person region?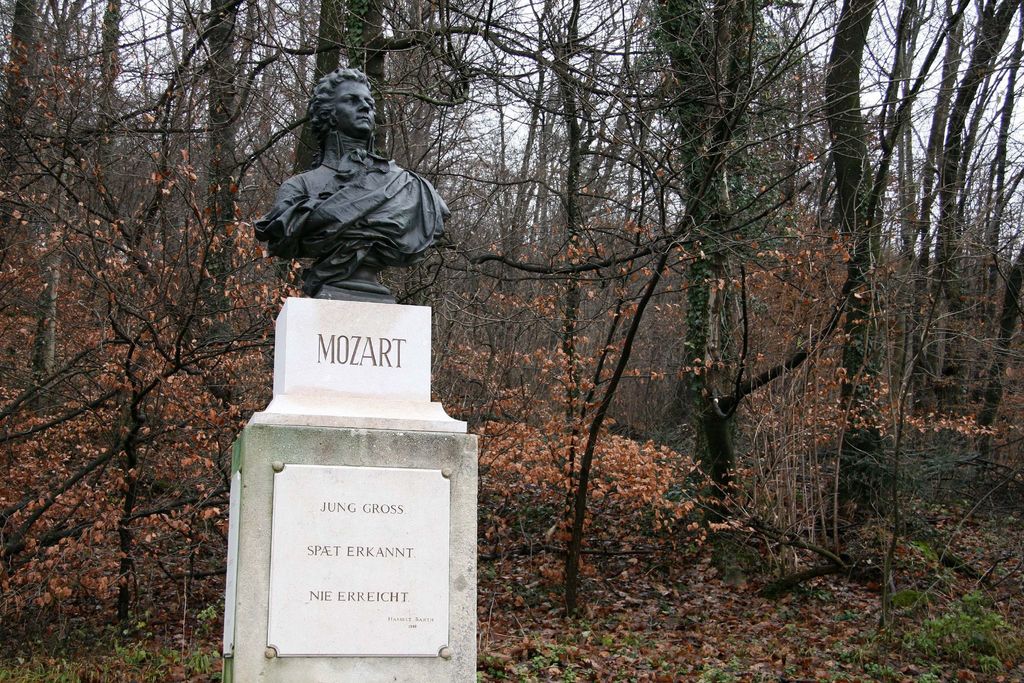
left=257, top=57, right=450, bottom=290
